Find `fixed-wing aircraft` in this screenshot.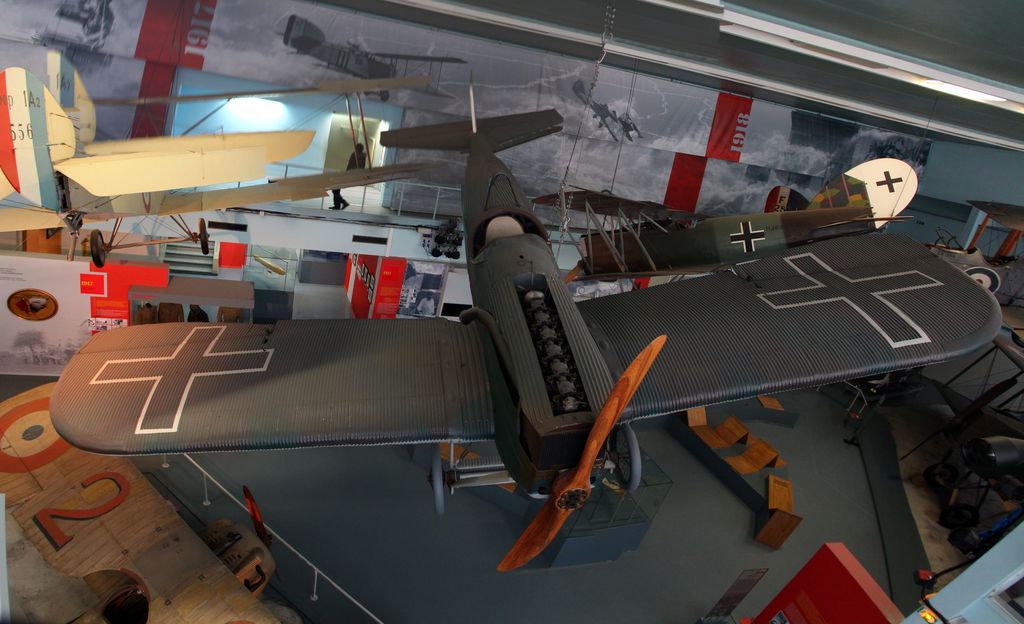
The bounding box for `fixed-wing aircraft` is bbox=[532, 156, 919, 288].
